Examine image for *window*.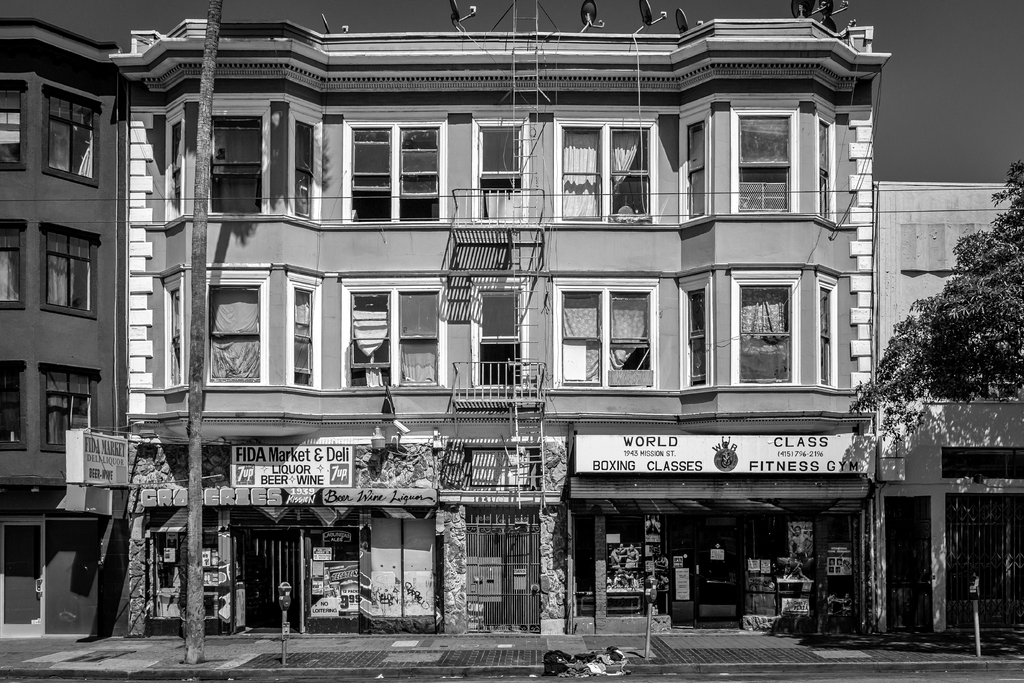
Examination result: pyautogui.locateOnScreen(729, 270, 804, 389).
